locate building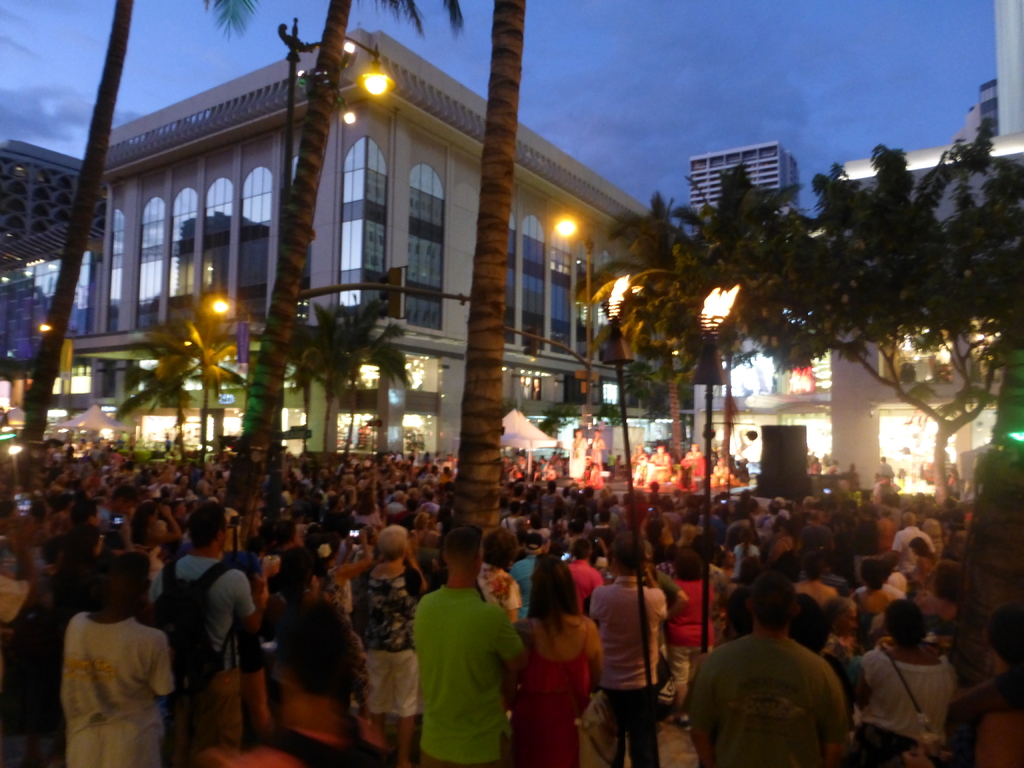
left=692, top=131, right=1023, bottom=497
